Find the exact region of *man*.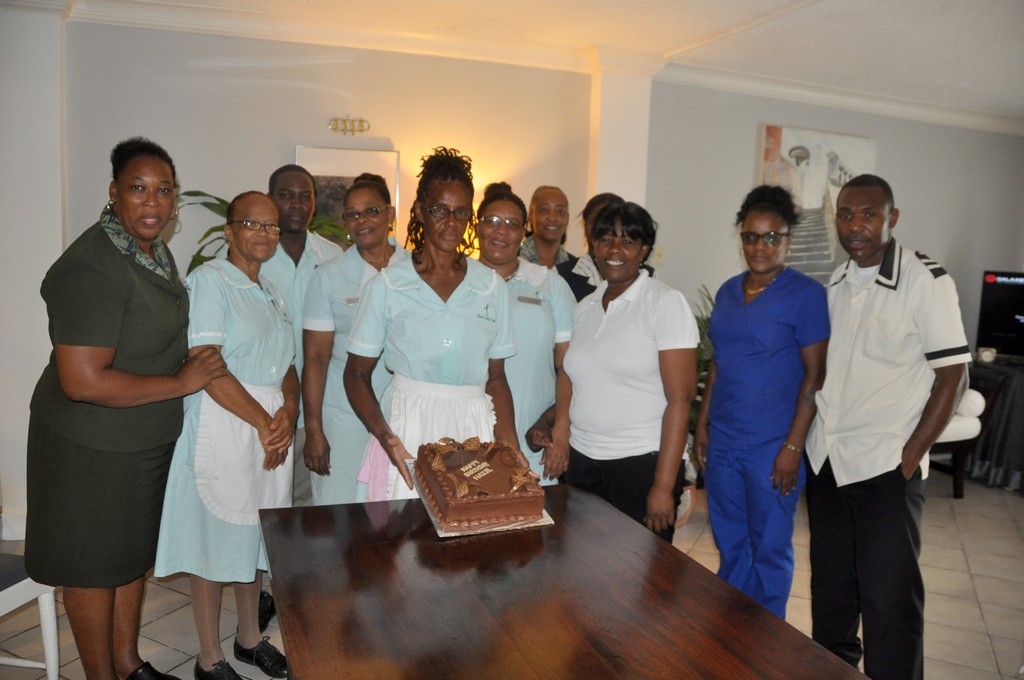
Exact region: 255 163 350 639.
